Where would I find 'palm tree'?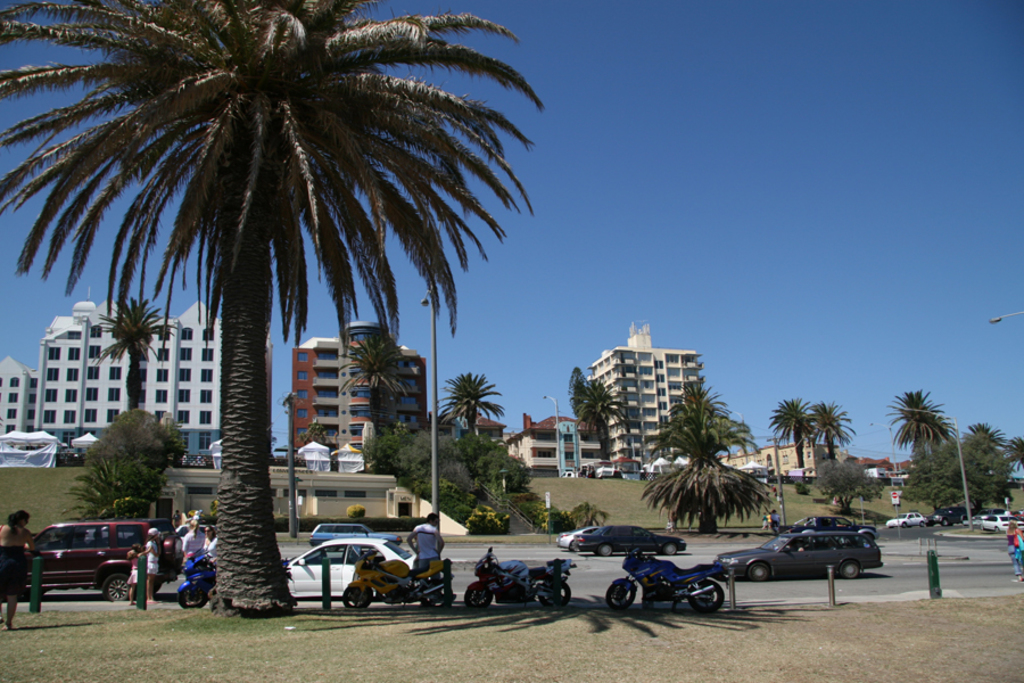
At [x1=0, y1=0, x2=530, y2=624].
